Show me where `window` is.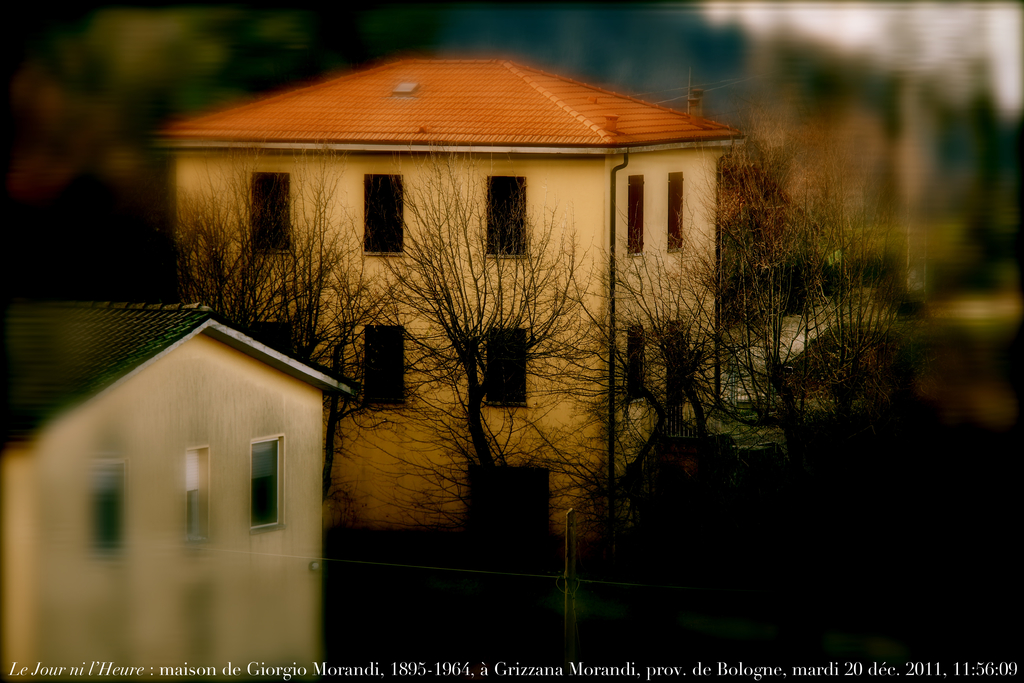
`window` is at 474/323/523/404.
